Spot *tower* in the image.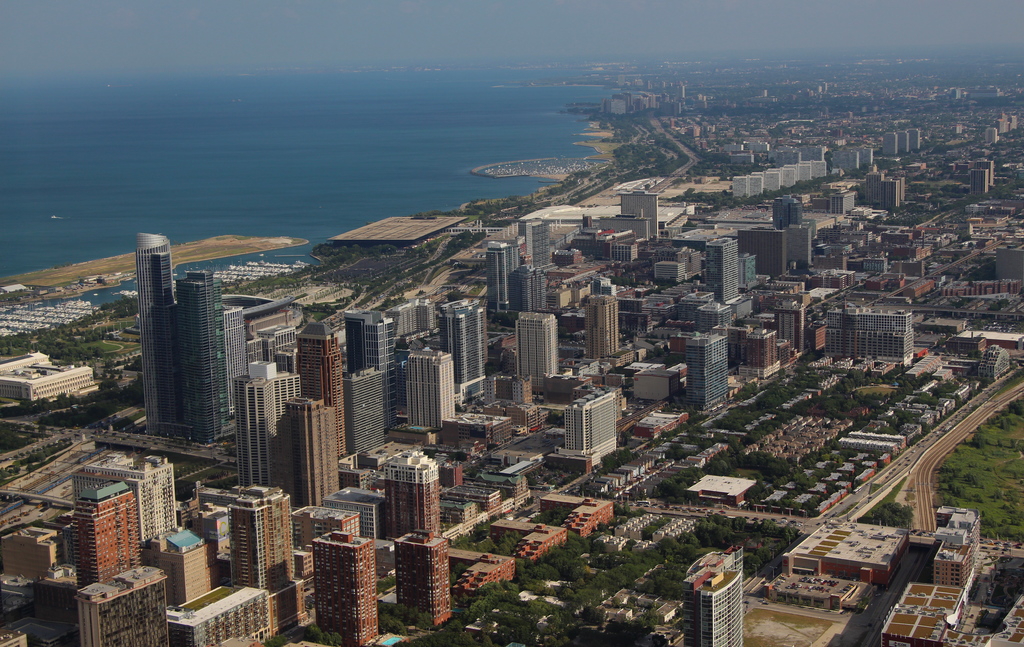
*tower* found at Rect(587, 295, 621, 354).
